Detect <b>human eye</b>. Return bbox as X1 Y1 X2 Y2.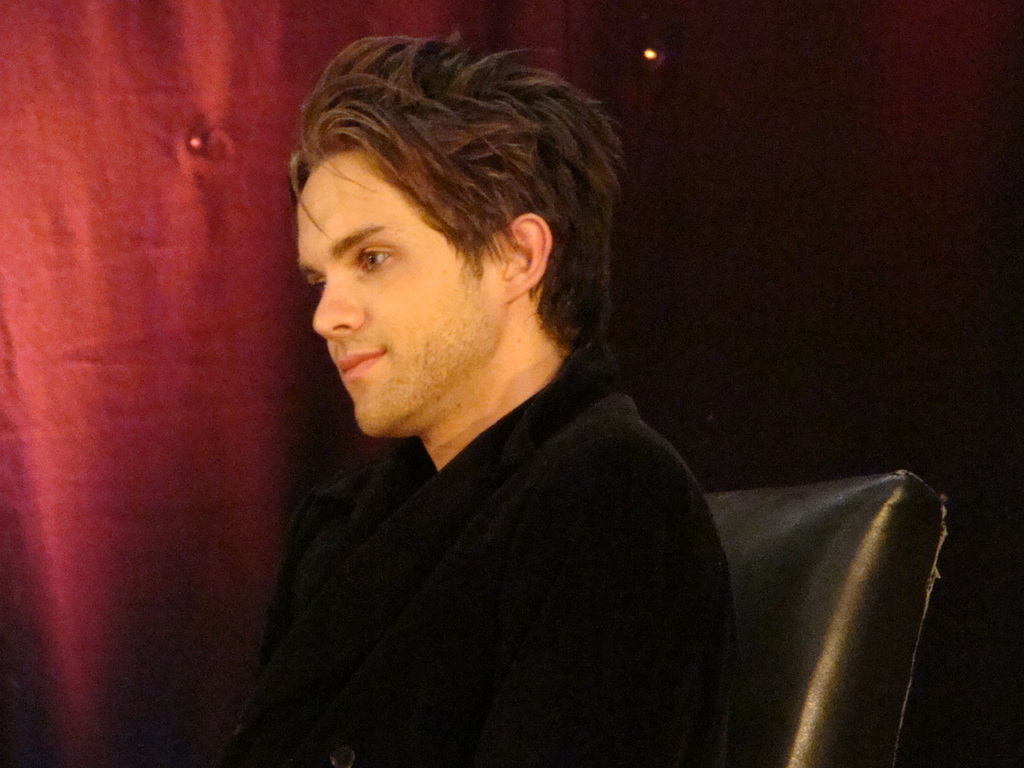
353 239 396 281.
